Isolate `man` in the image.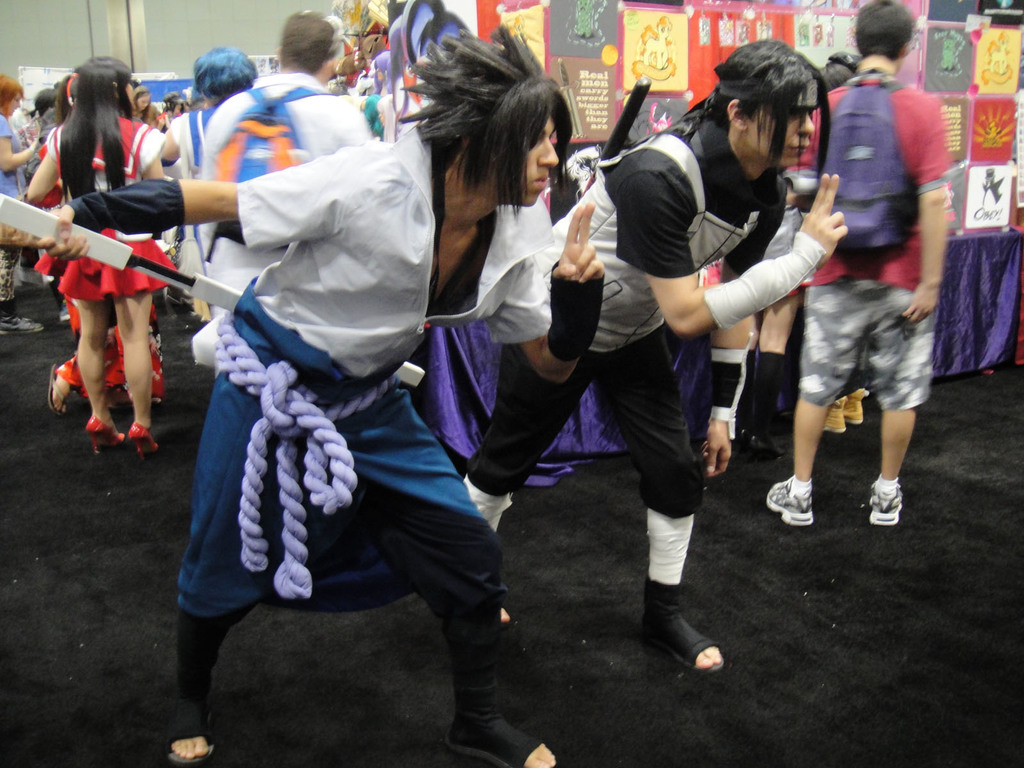
Isolated region: pyautogui.locateOnScreen(776, 13, 958, 541).
